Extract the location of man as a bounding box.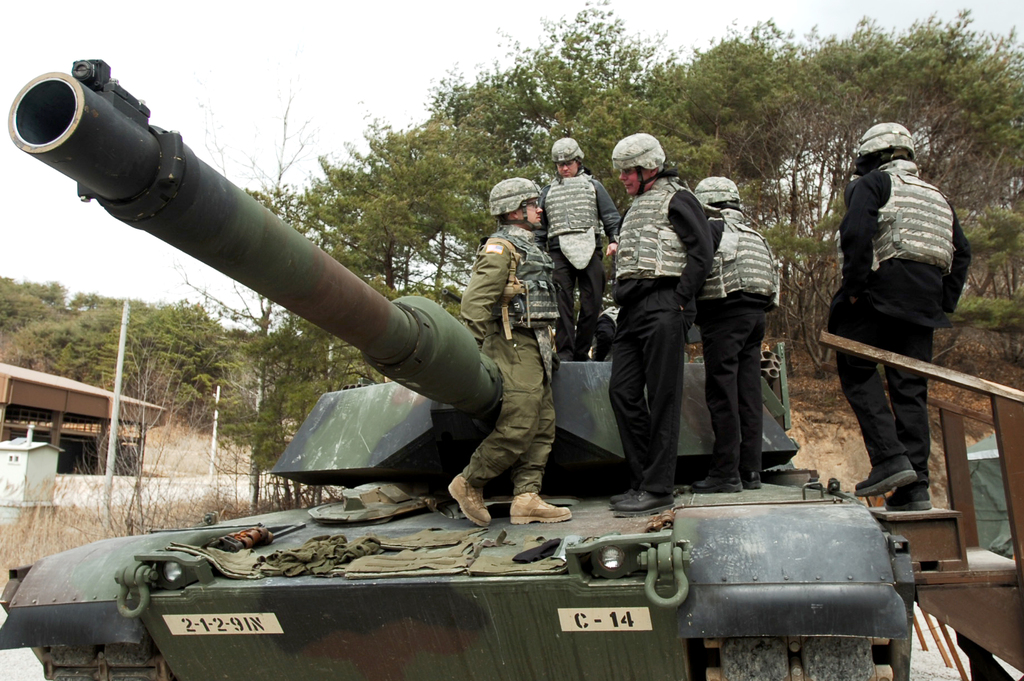
bbox=[606, 131, 715, 515].
